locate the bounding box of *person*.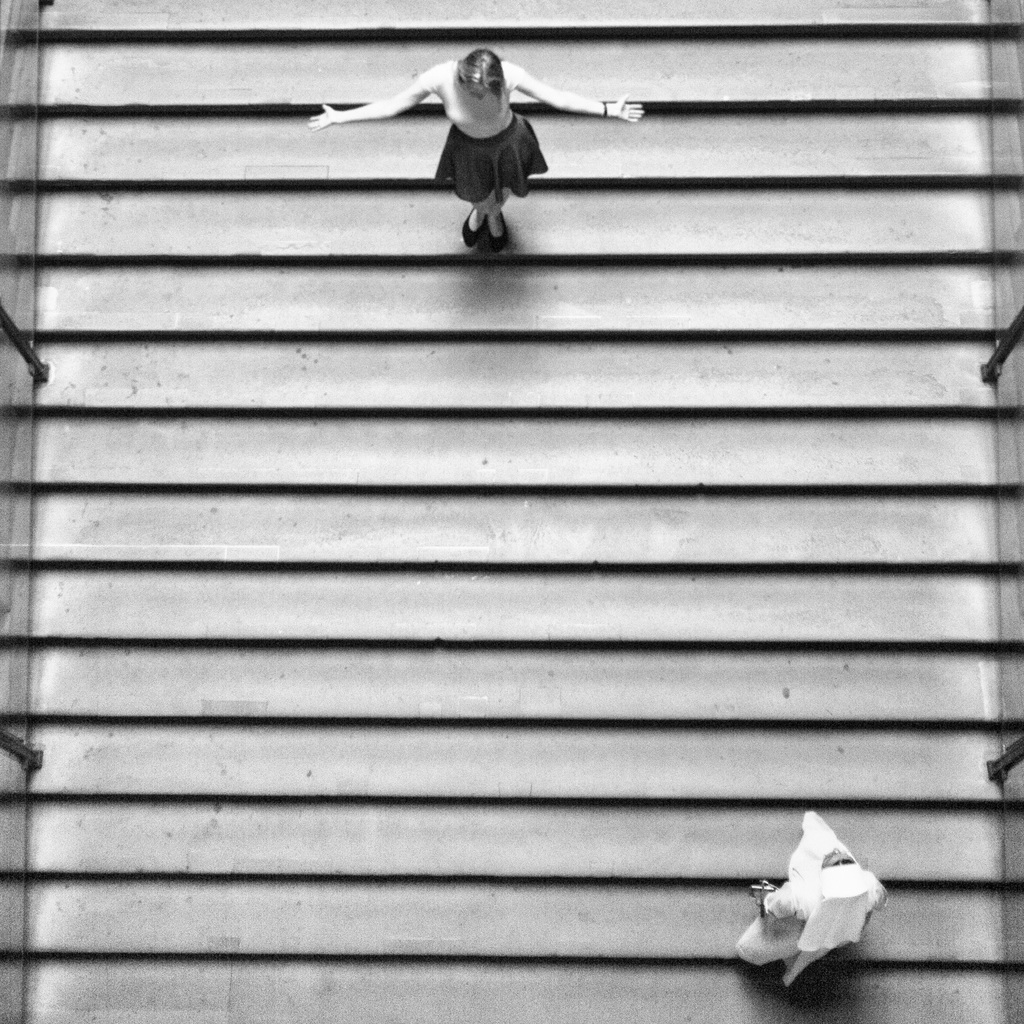
Bounding box: 307,50,643,253.
